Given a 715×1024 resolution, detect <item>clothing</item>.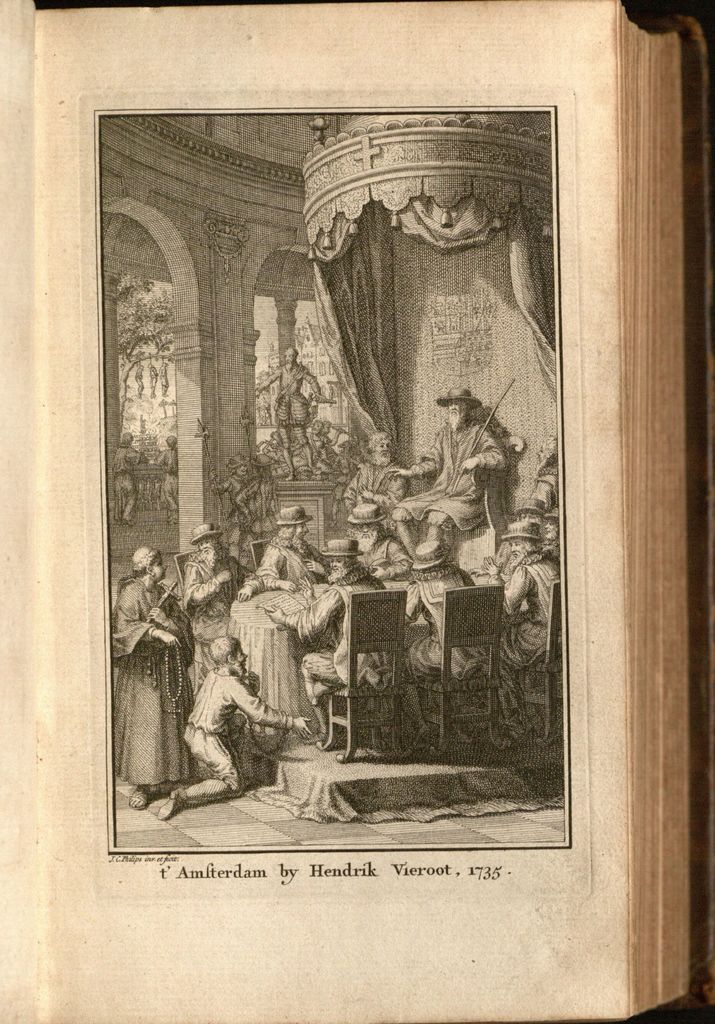
163 631 269 810.
